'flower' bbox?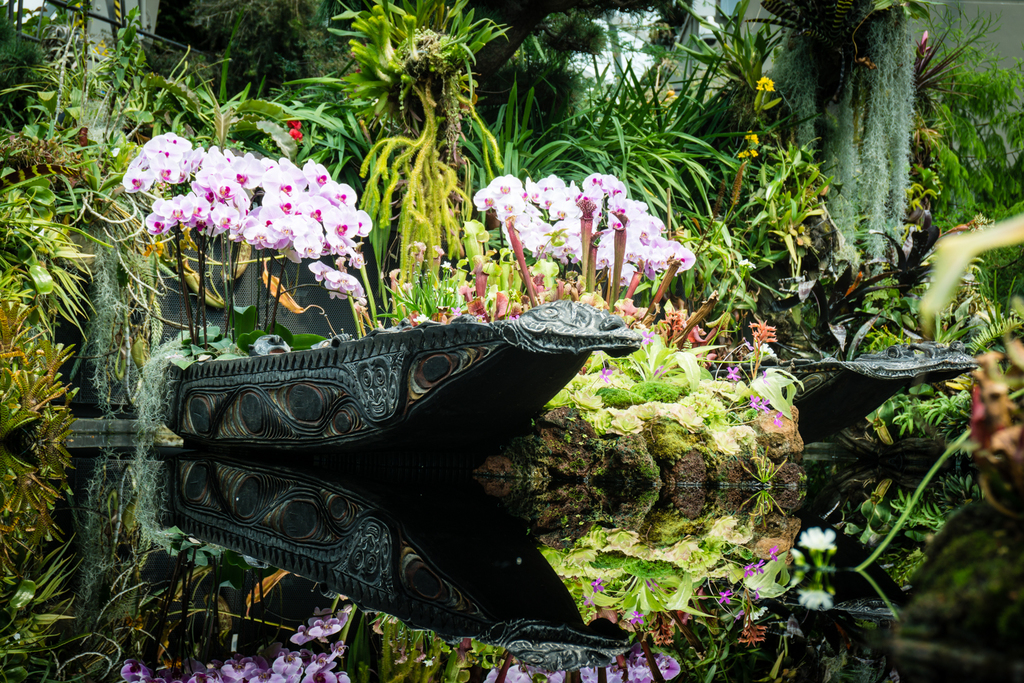
[x1=717, y1=588, x2=735, y2=607]
